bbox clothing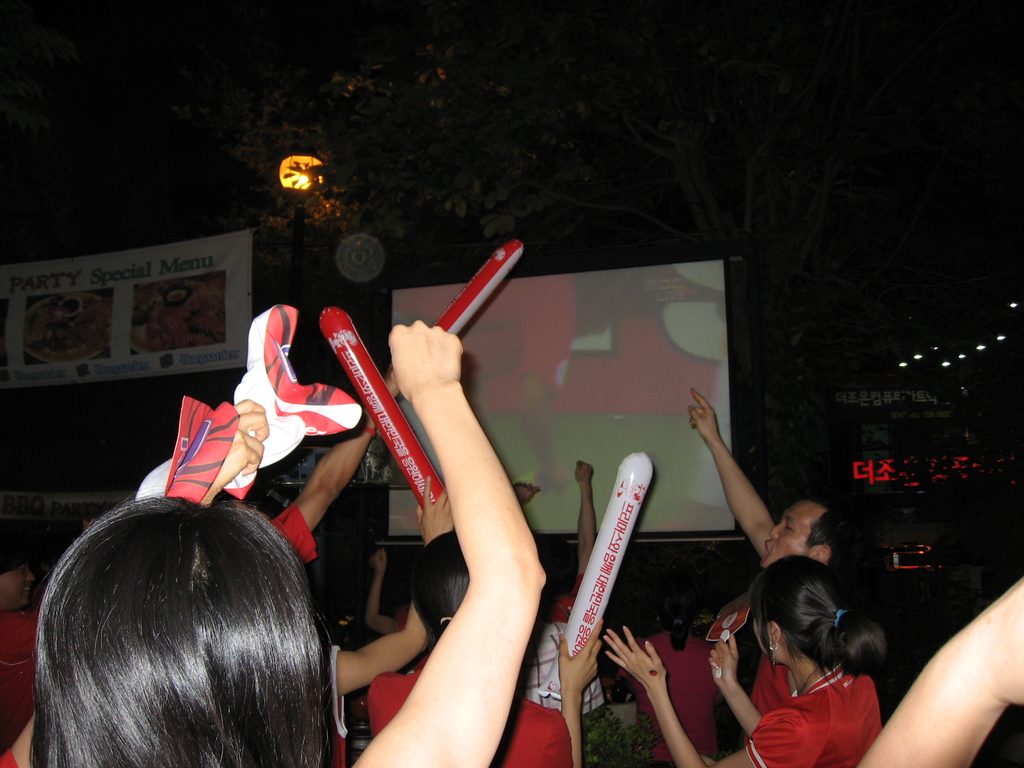
select_region(725, 611, 907, 756)
